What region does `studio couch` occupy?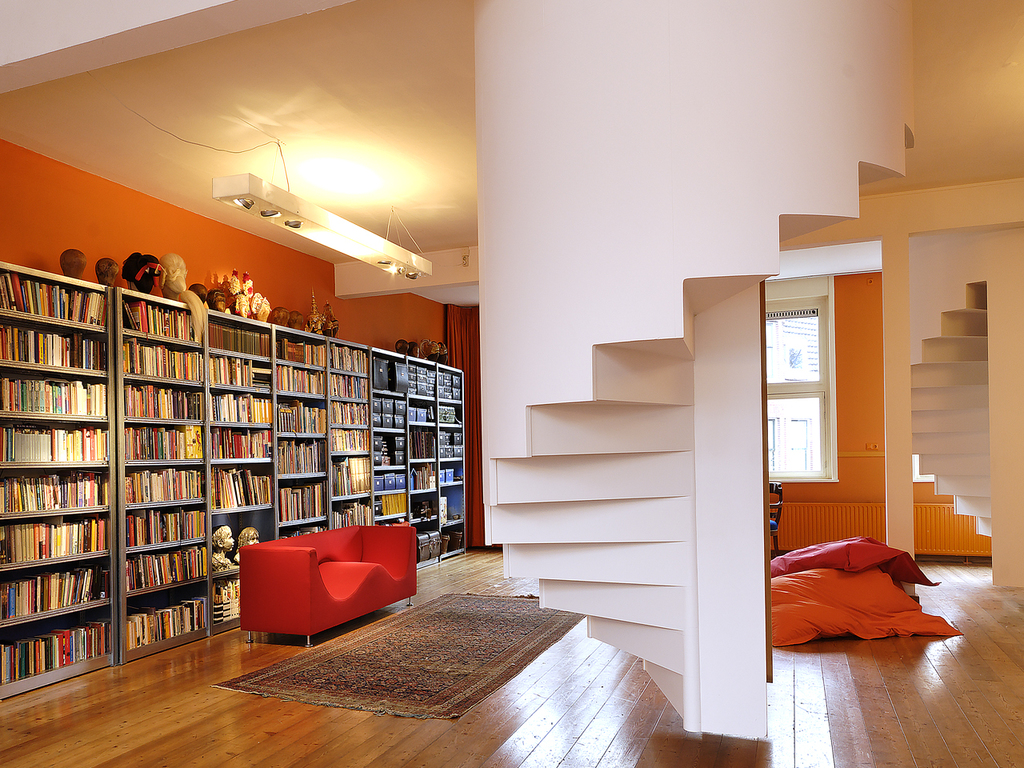
select_region(238, 522, 415, 648).
